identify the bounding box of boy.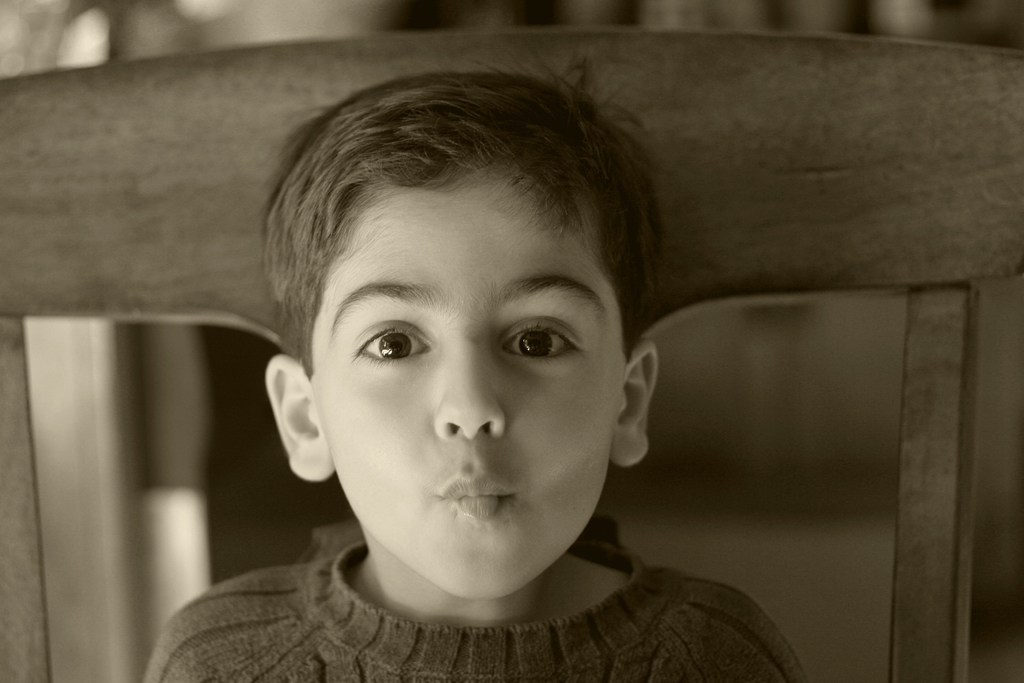
x1=144, y1=54, x2=804, y2=682.
